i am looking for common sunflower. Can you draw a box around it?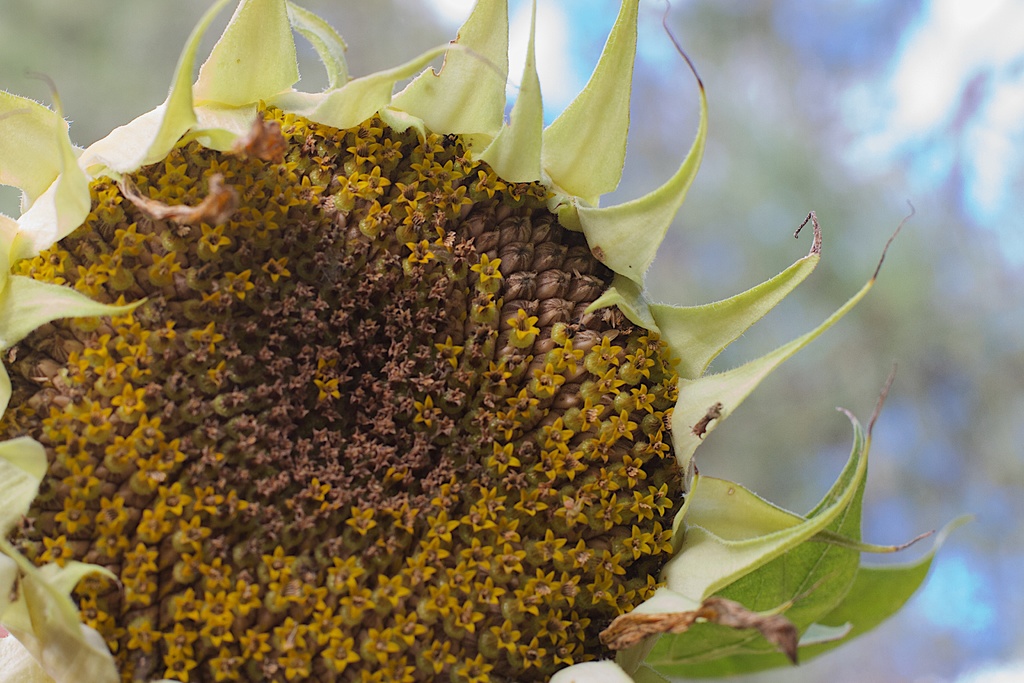
Sure, the bounding box is 15/0/884/675.
